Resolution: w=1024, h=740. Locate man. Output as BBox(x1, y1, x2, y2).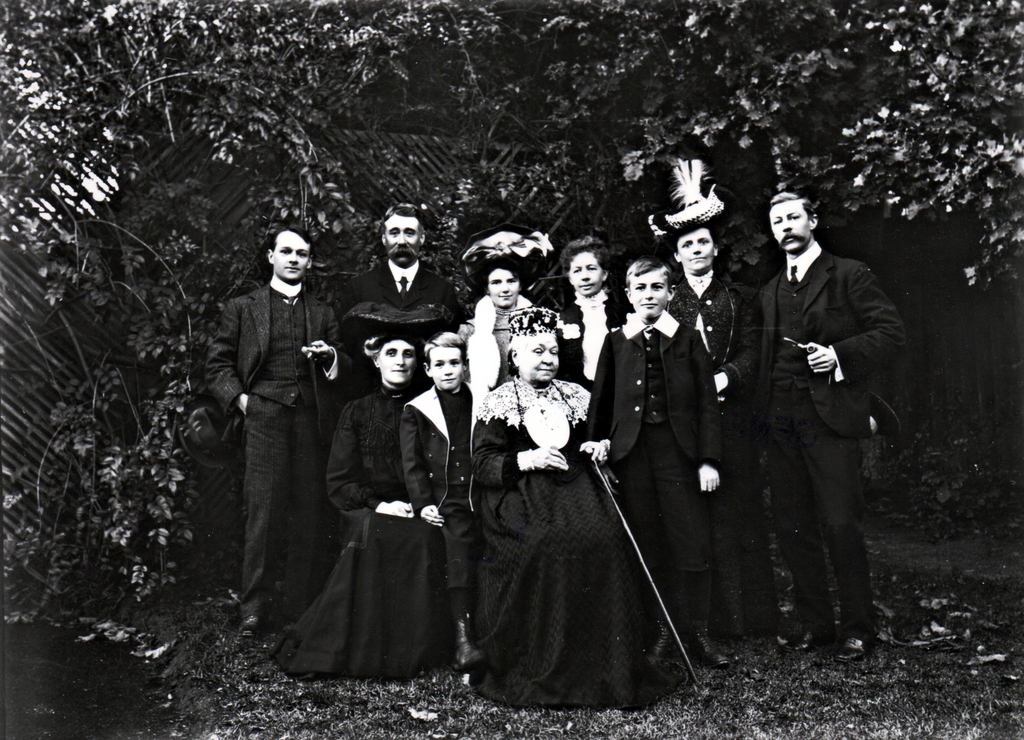
BBox(652, 190, 776, 651).
